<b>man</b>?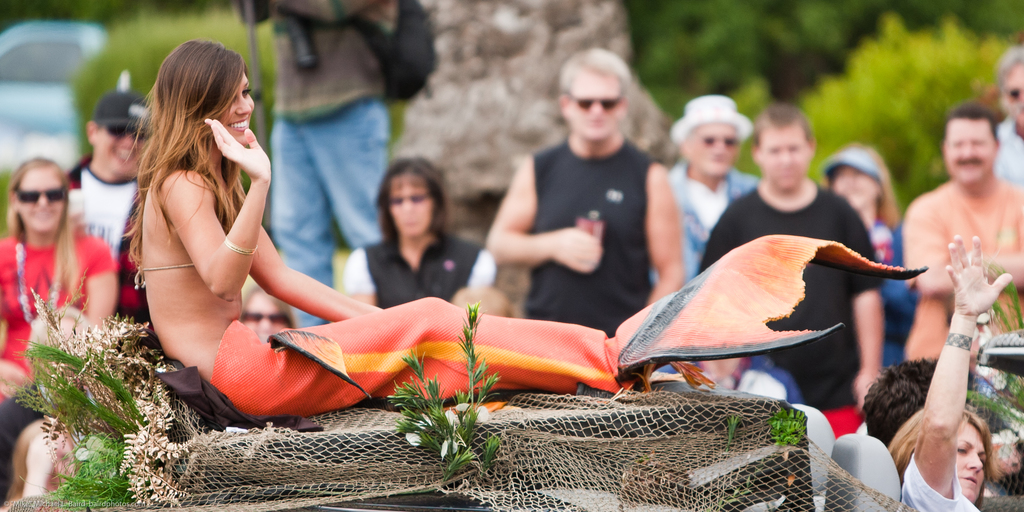
detection(343, 152, 499, 316)
